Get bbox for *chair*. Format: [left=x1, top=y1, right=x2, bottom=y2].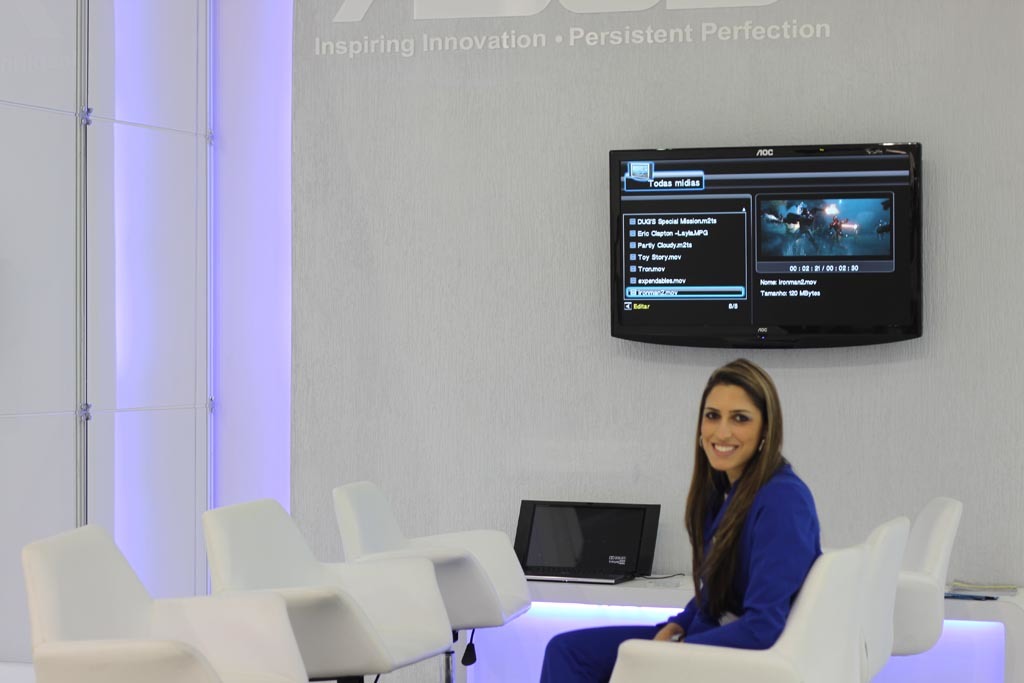
[left=888, top=494, right=967, bottom=655].
